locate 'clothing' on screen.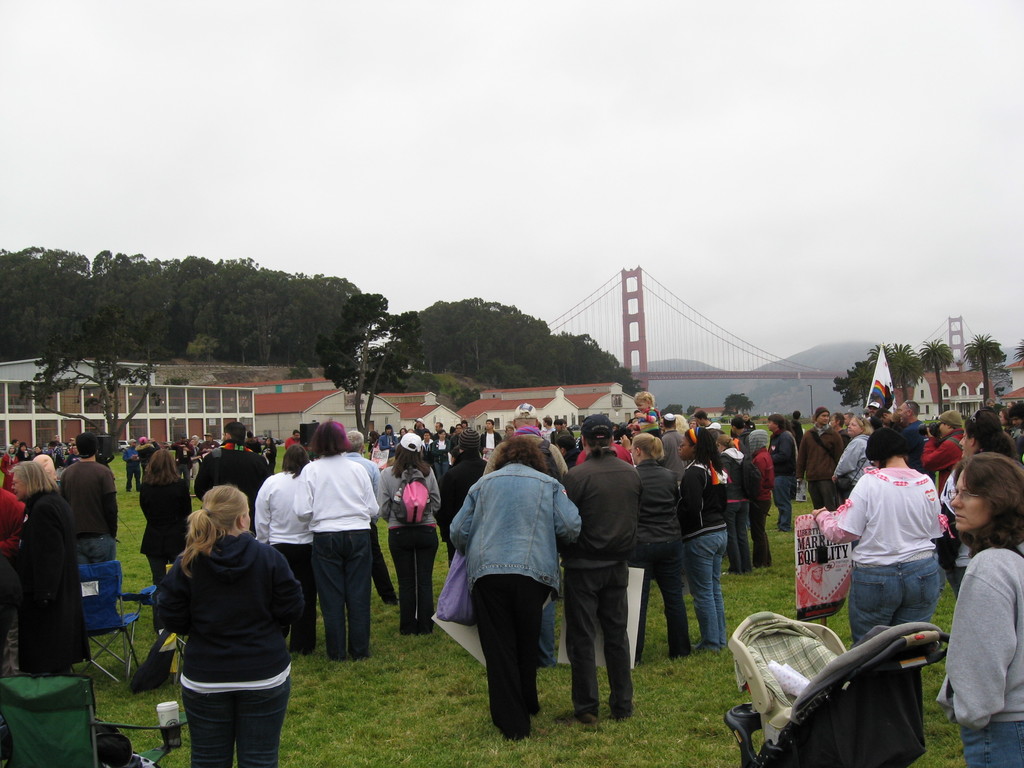
On screen at bbox(374, 458, 445, 632).
